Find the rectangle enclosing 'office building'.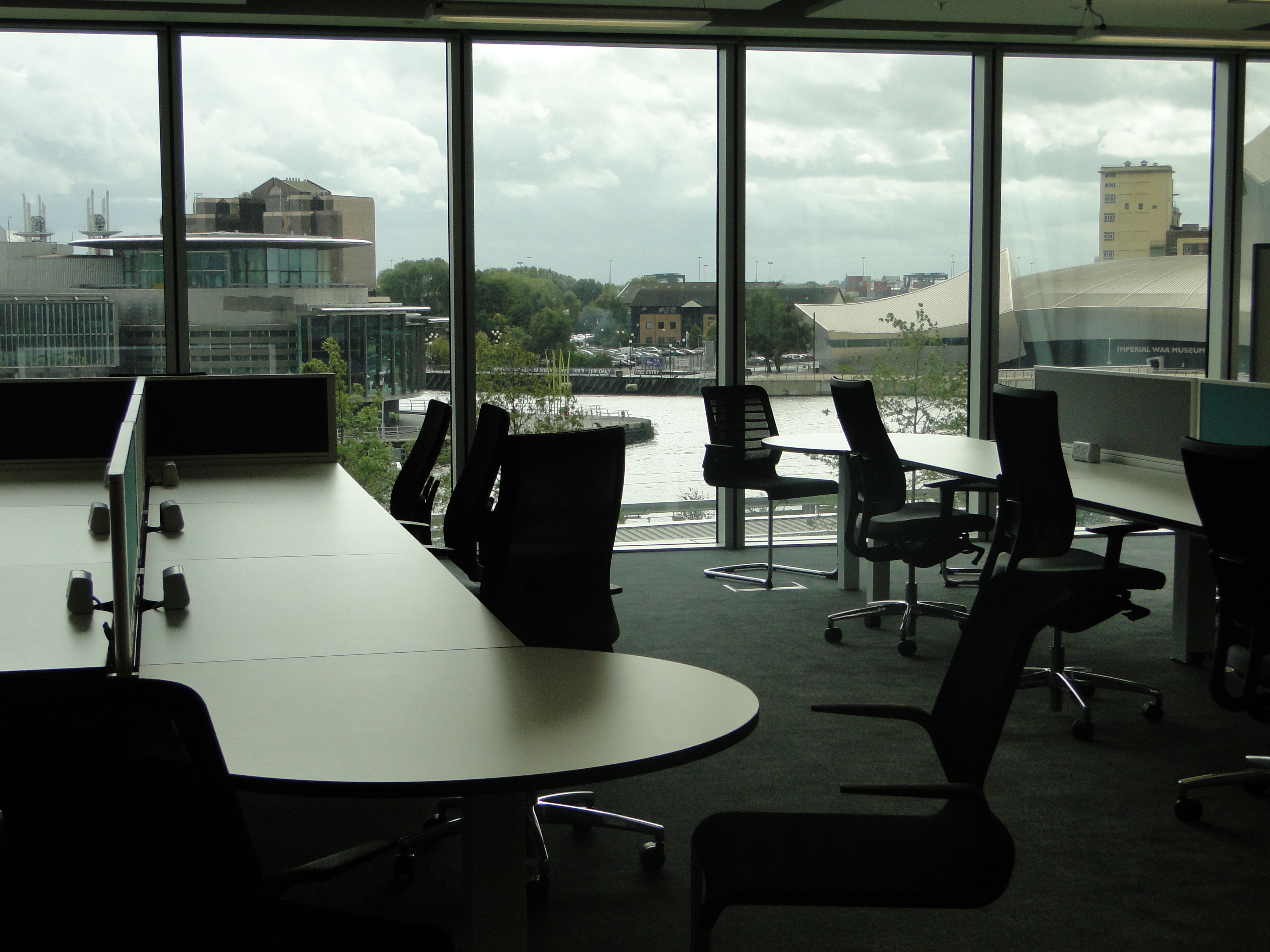
x1=34, y1=92, x2=275, y2=324.
